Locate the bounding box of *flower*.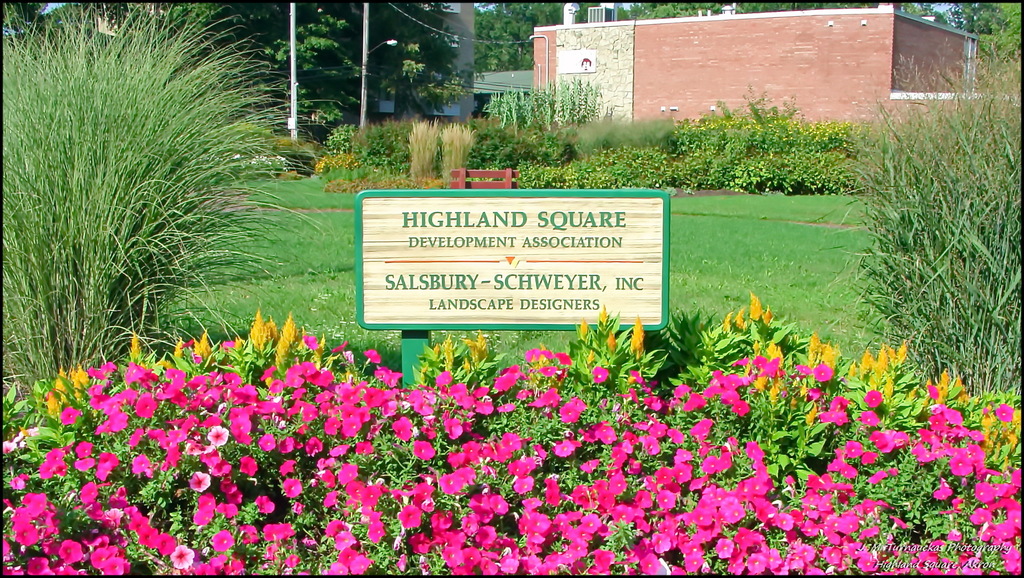
Bounding box: <bbox>223, 340, 244, 353</bbox>.
